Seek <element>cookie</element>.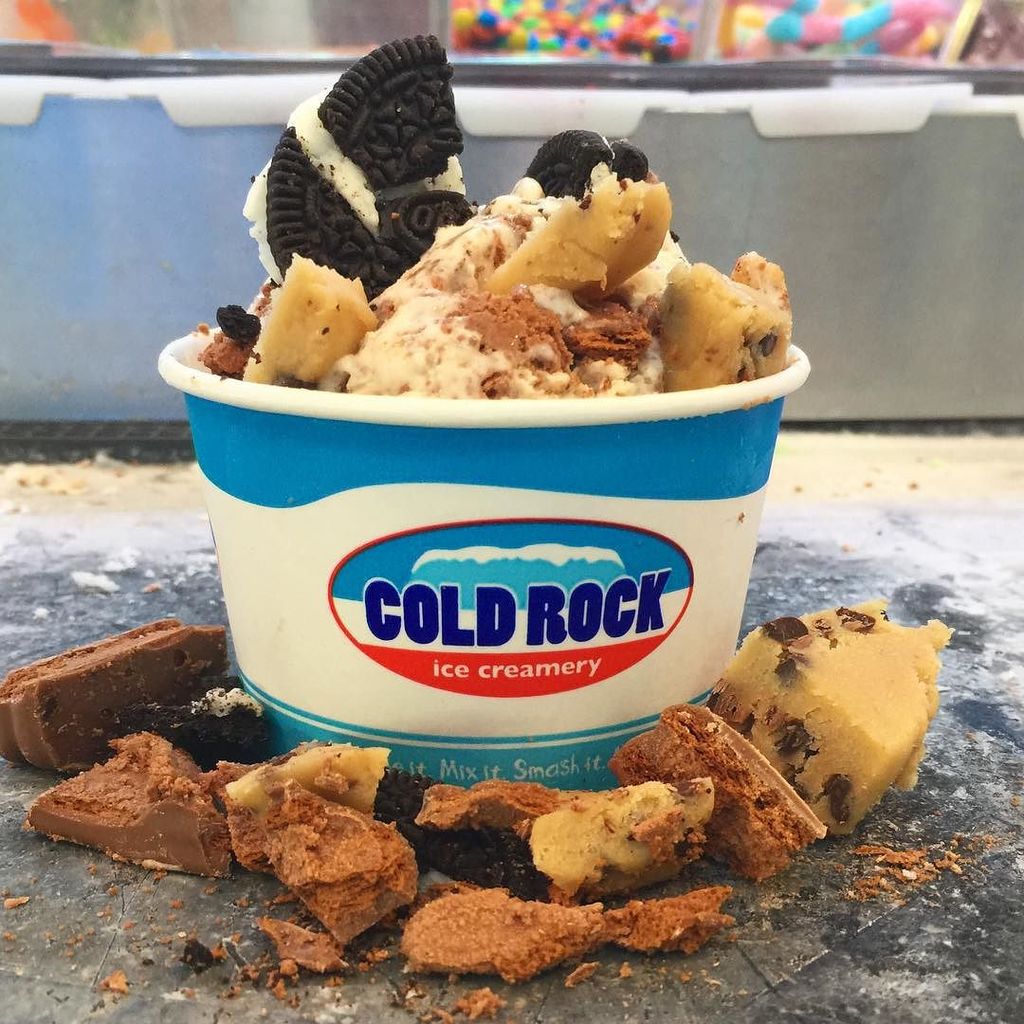
pyautogui.locateOnScreen(253, 27, 473, 296).
